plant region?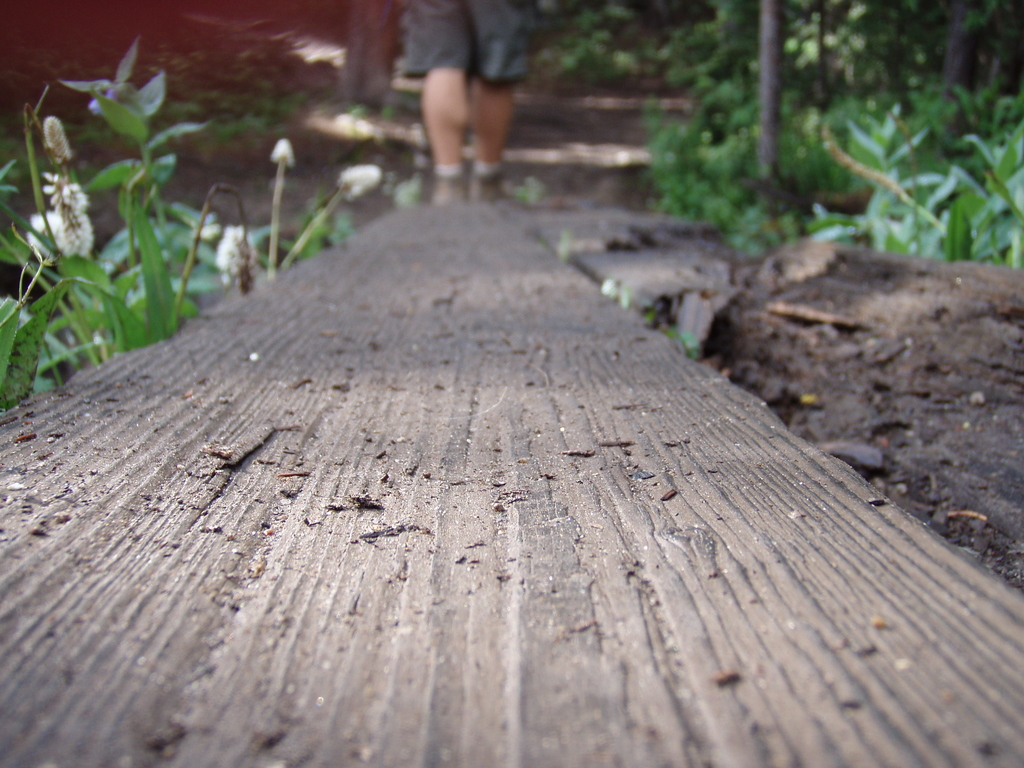
(x1=938, y1=77, x2=1023, y2=273)
